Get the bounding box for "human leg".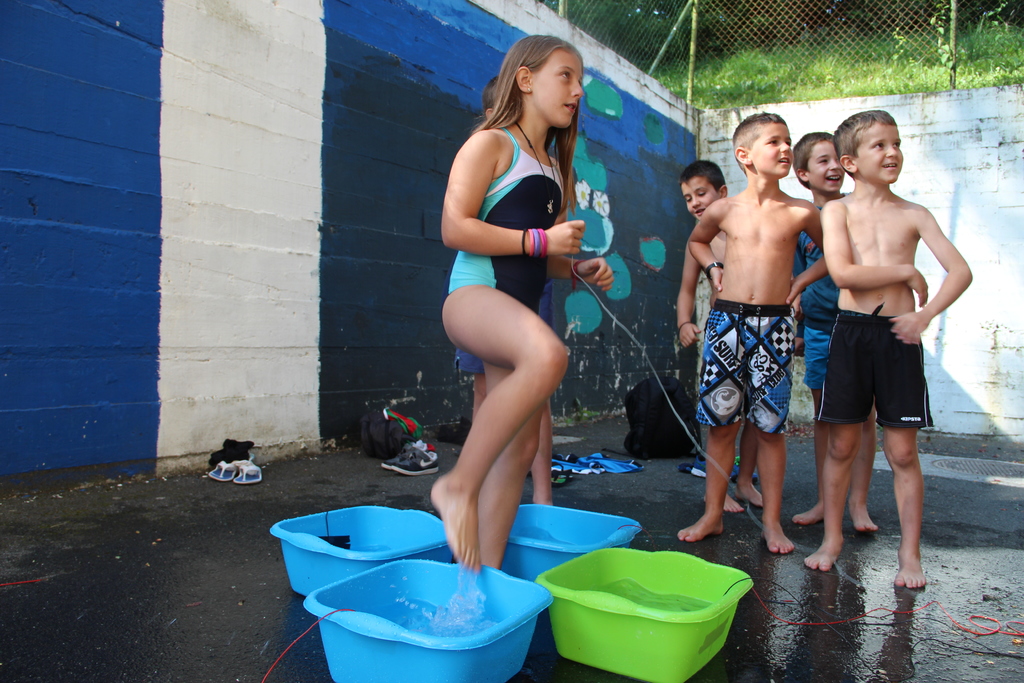
[left=736, top=420, right=760, bottom=502].
